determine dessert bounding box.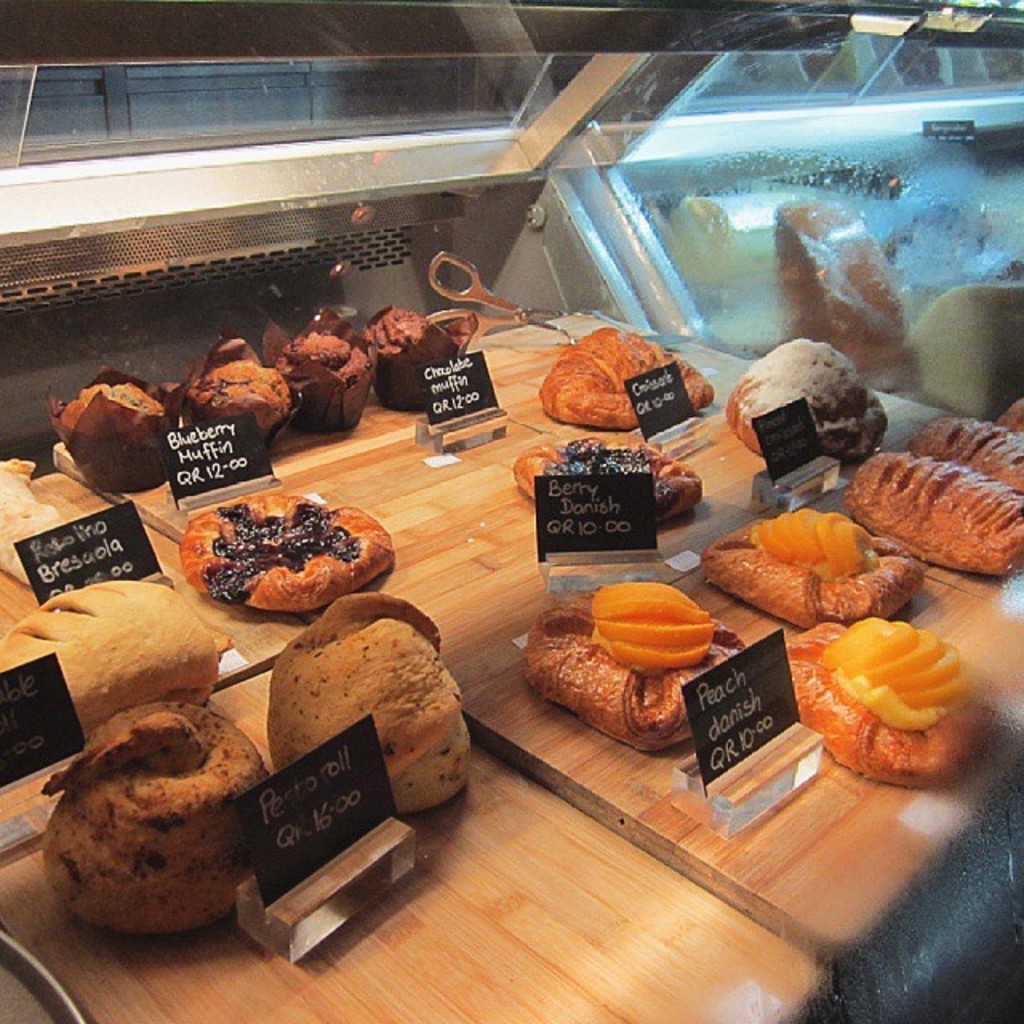
Determined: 339, 286, 464, 398.
